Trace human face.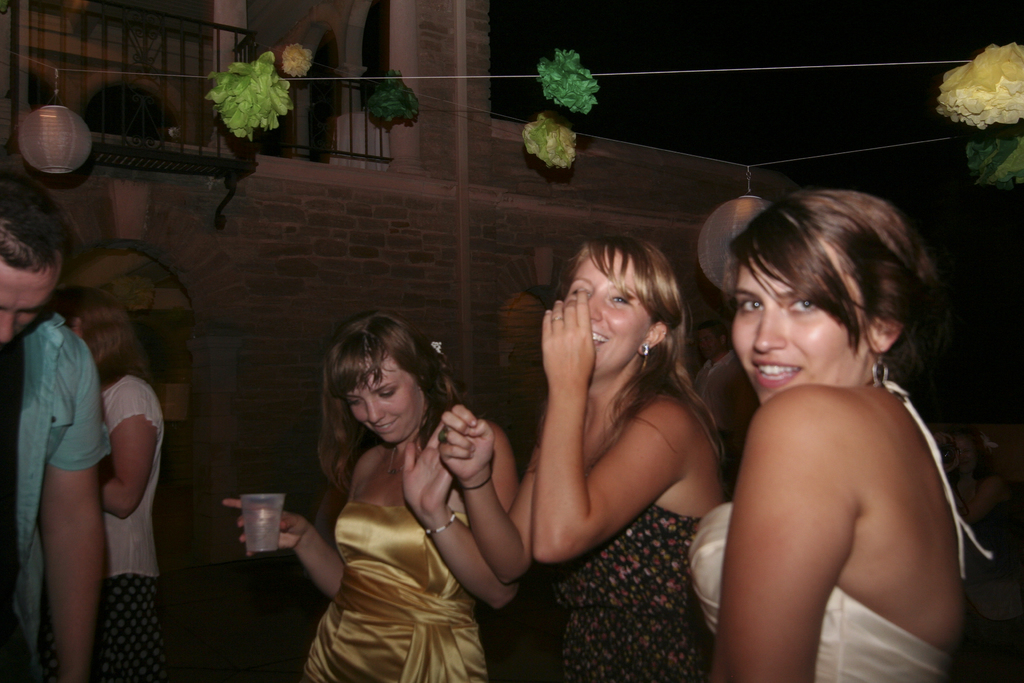
Traced to left=565, top=251, right=645, bottom=372.
